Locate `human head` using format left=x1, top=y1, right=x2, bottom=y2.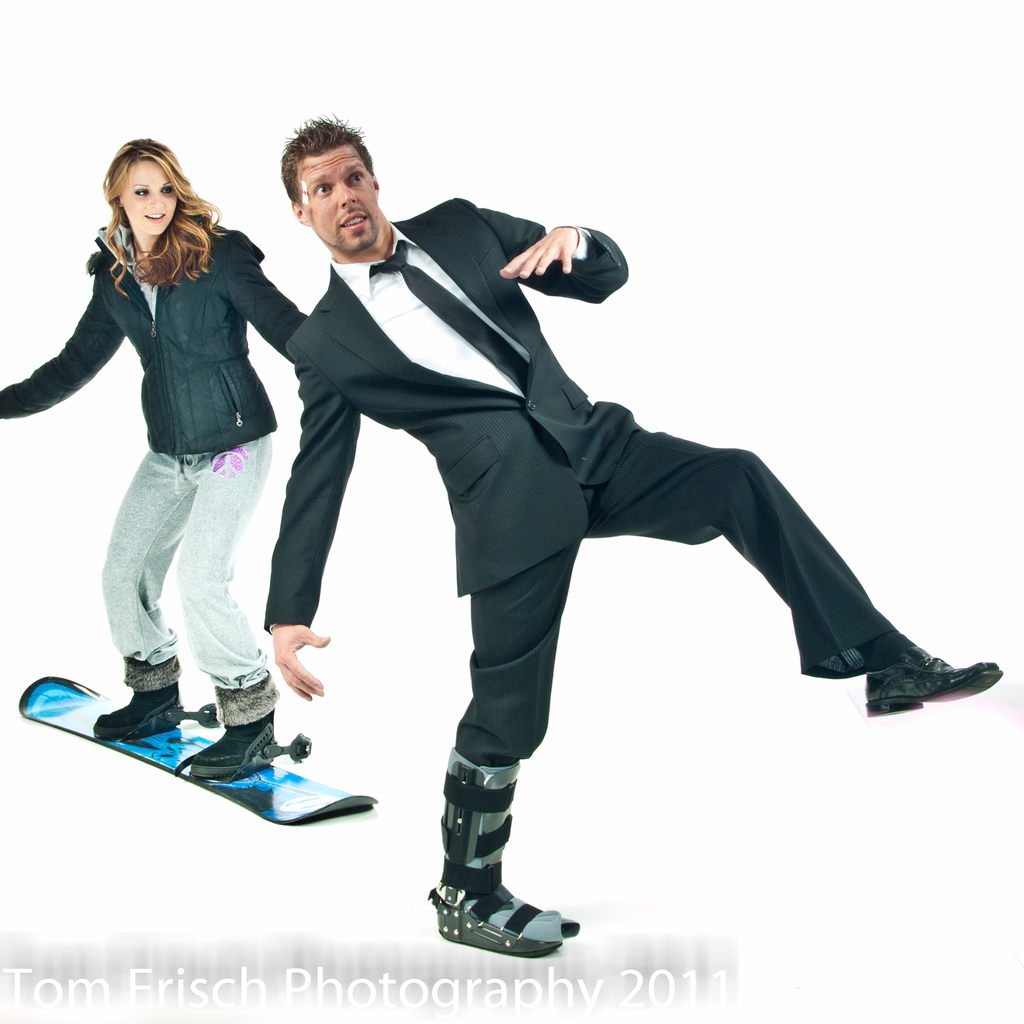
left=260, top=111, right=393, bottom=246.
